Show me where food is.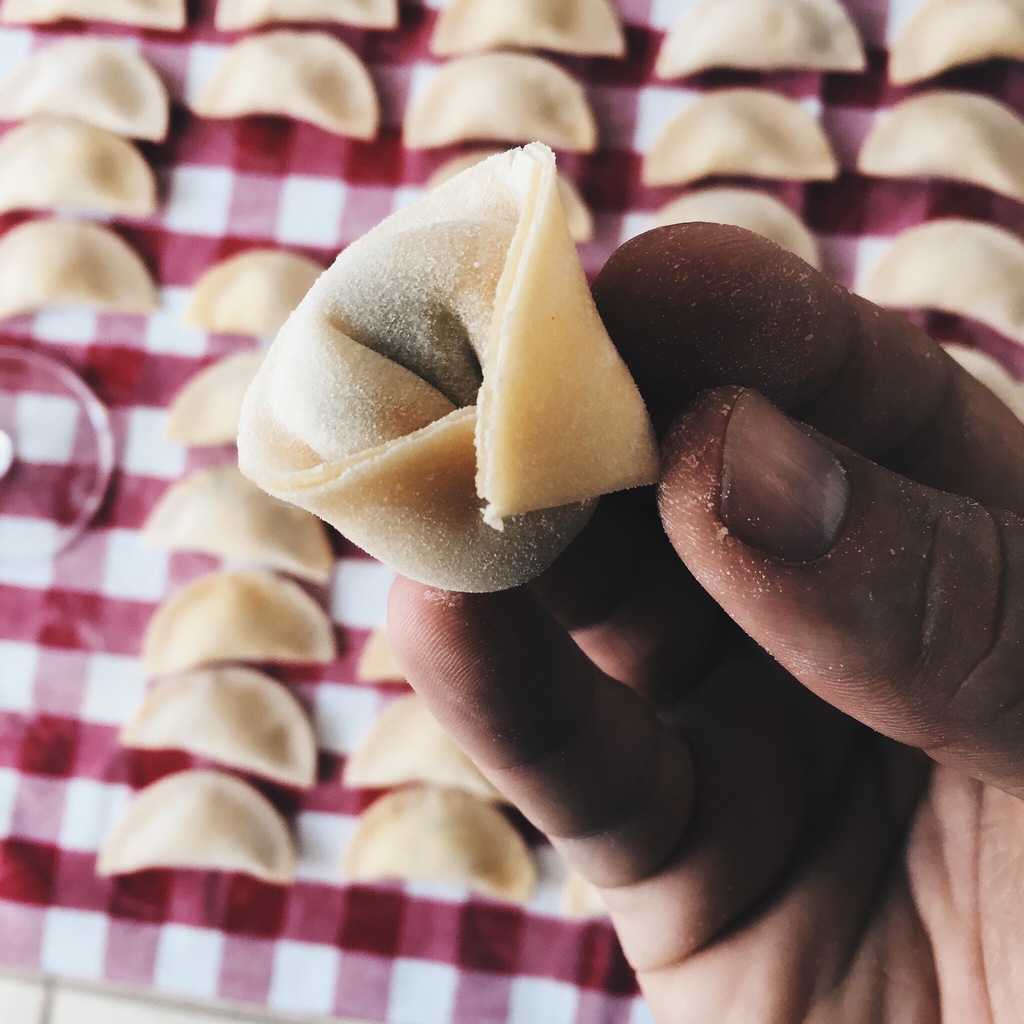
food is at [886,1,1023,86].
